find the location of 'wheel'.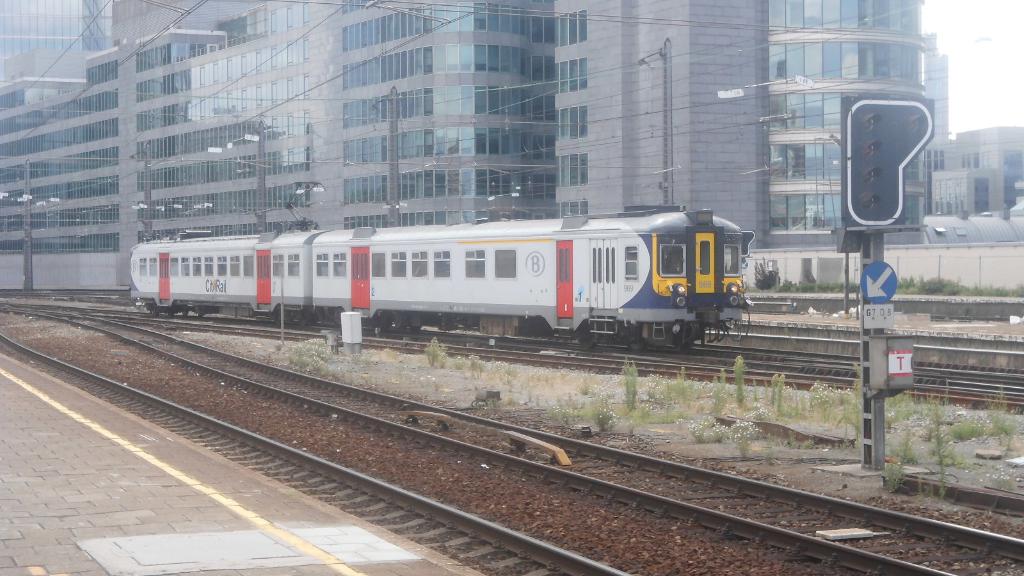
Location: [left=180, top=309, right=191, bottom=319].
